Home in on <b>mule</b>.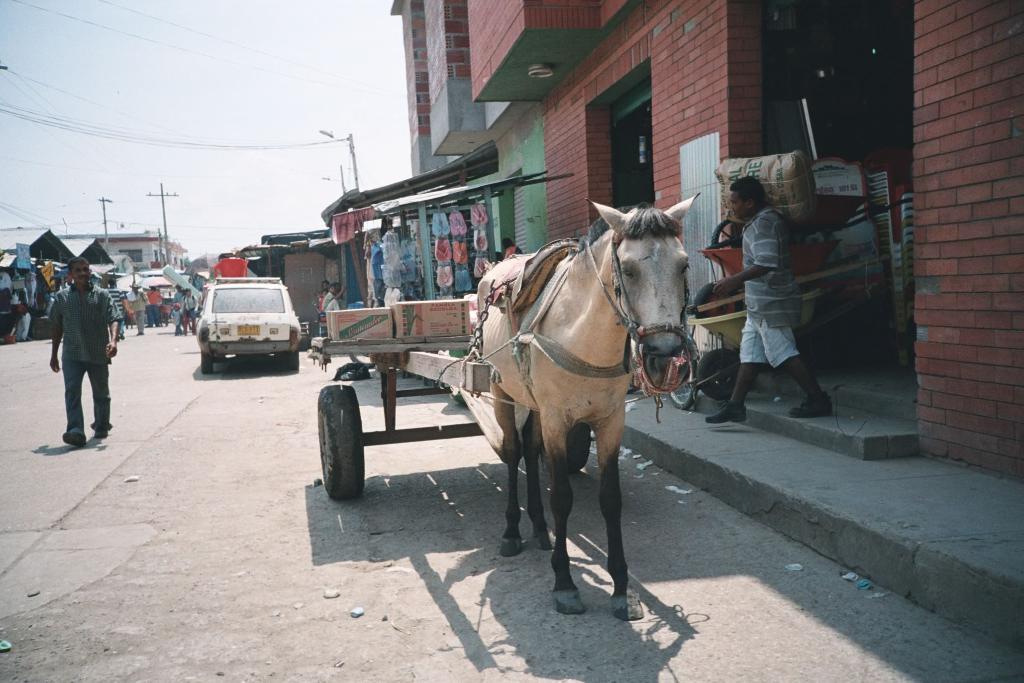
Homed in at bbox(460, 195, 691, 612).
